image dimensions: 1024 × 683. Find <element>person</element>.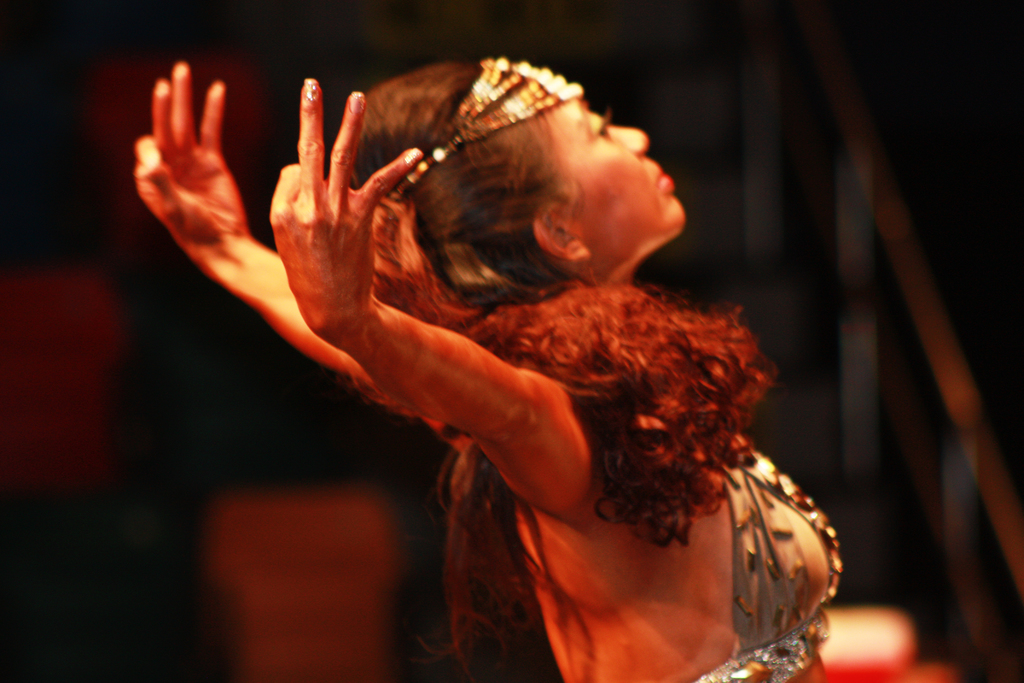
bbox=[97, 67, 824, 682].
